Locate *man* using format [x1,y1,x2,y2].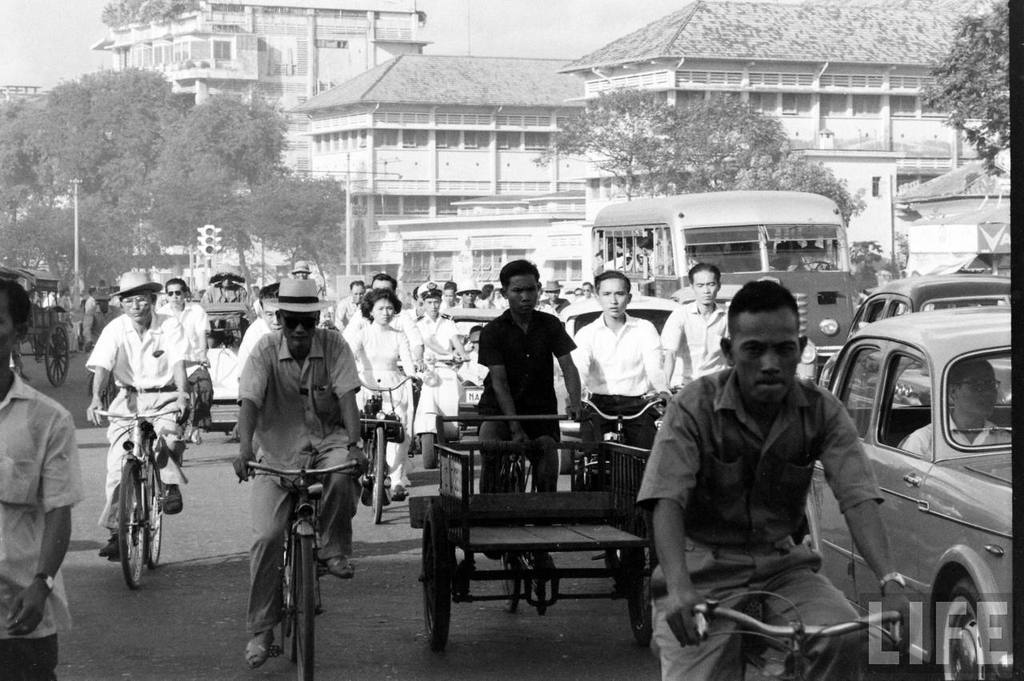
[159,277,210,430].
